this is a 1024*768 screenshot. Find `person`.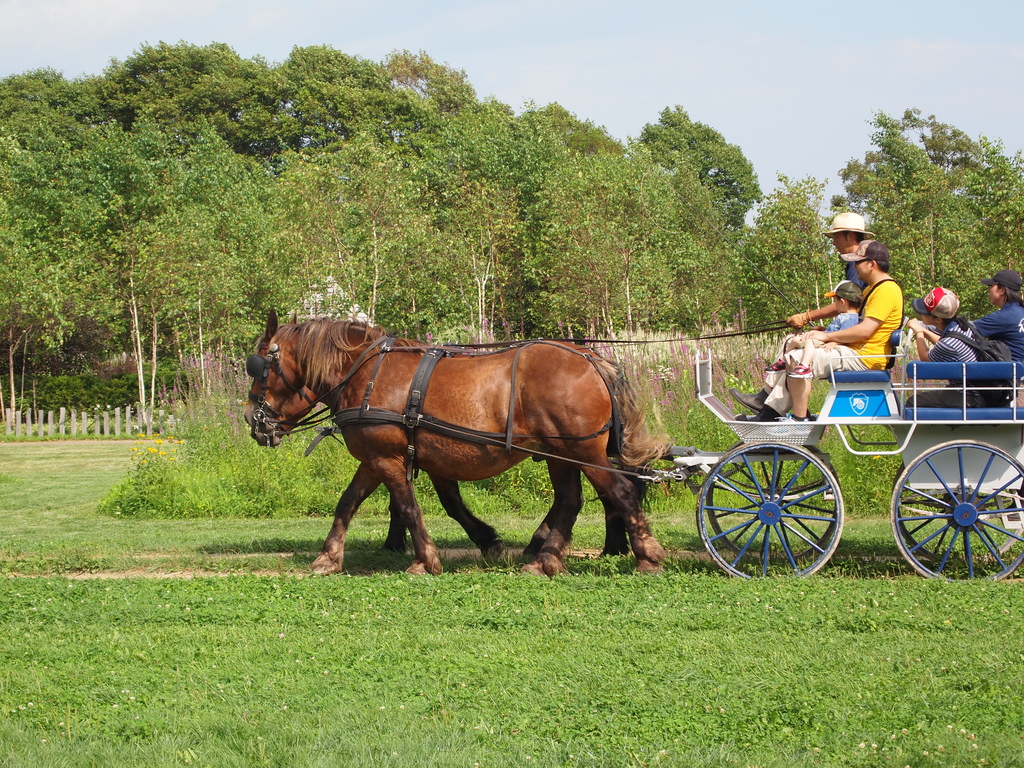
Bounding box: bbox(928, 266, 1023, 404).
